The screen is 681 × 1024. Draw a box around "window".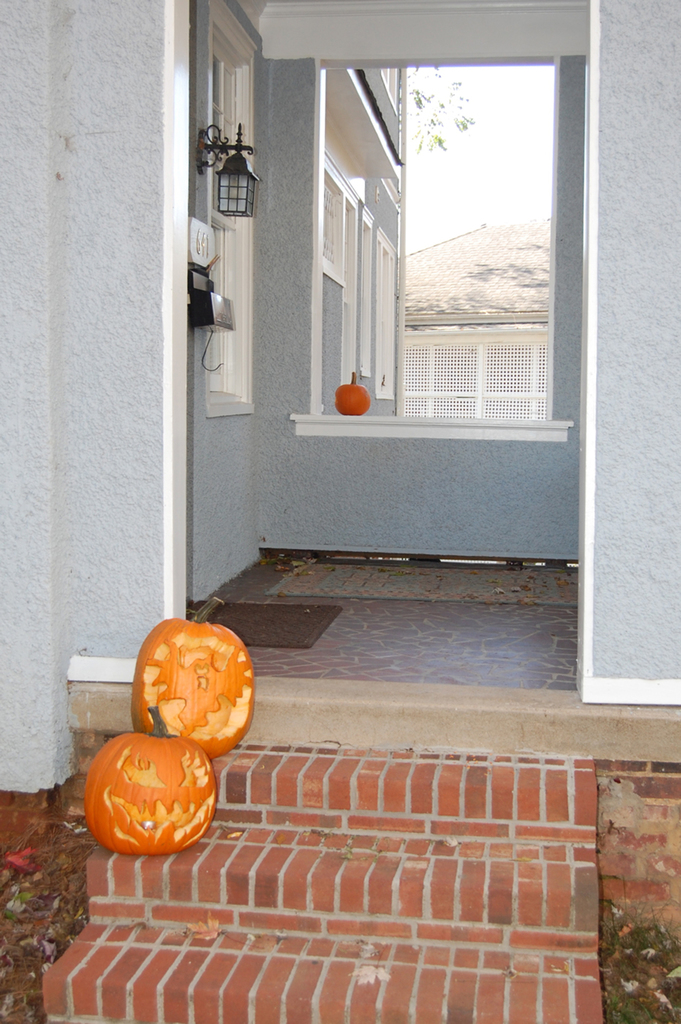
<bbox>210, 1, 250, 412</bbox>.
